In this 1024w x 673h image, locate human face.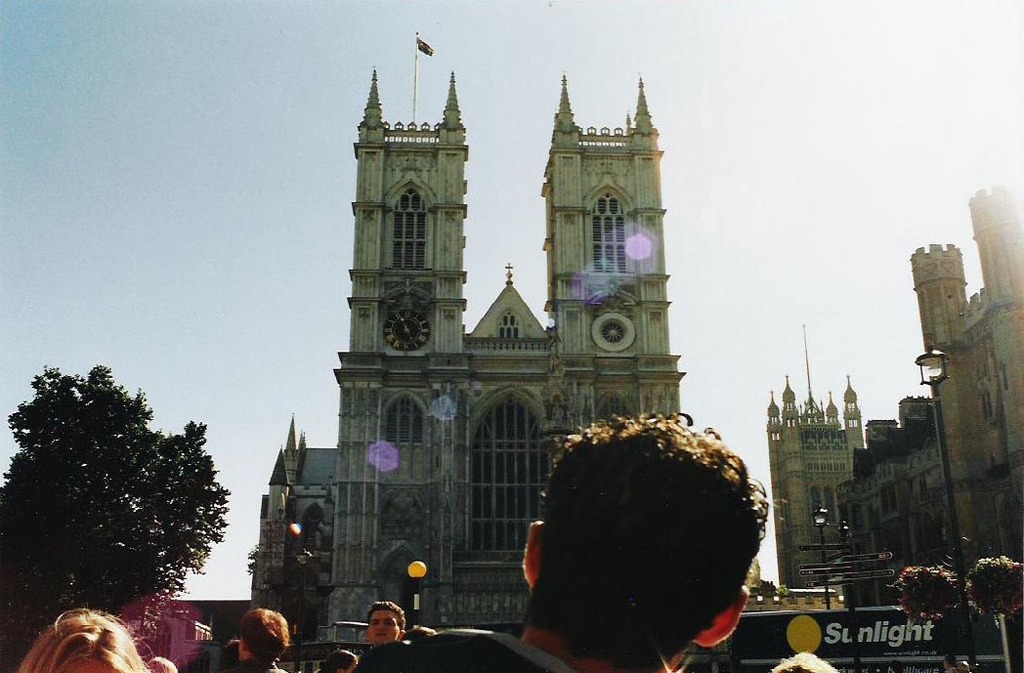
Bounding box: {"x1": 365, "y1": 607, "x2": 402, "y2": 648}.
